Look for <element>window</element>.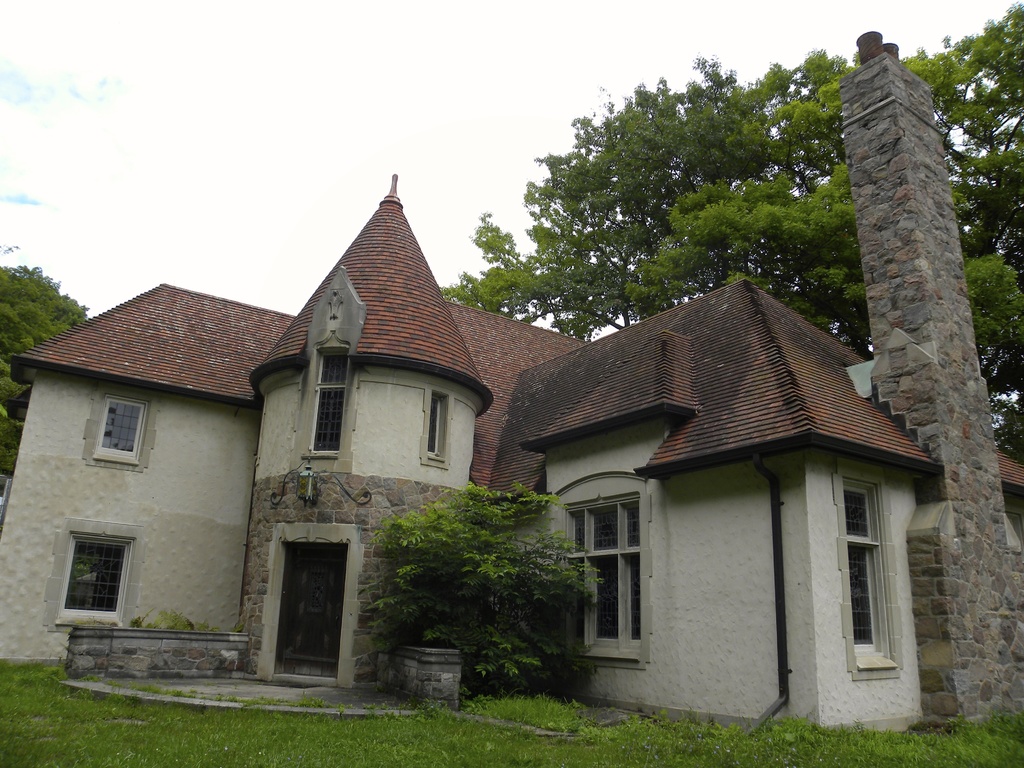
Found: (52,518,127,636).
